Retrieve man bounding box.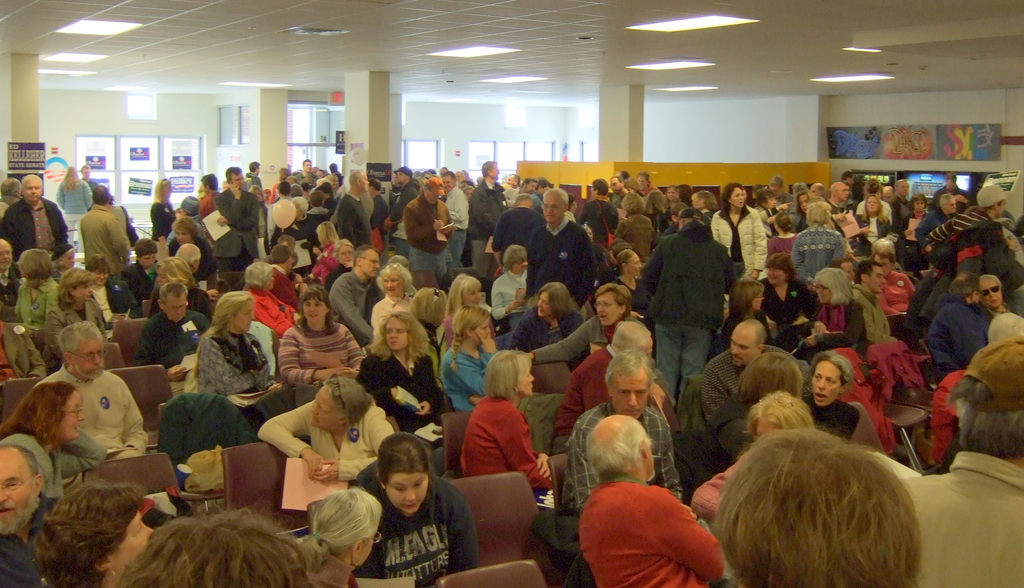
Bounding box: [x1=607, y1=177, x2=628, y2=210].
